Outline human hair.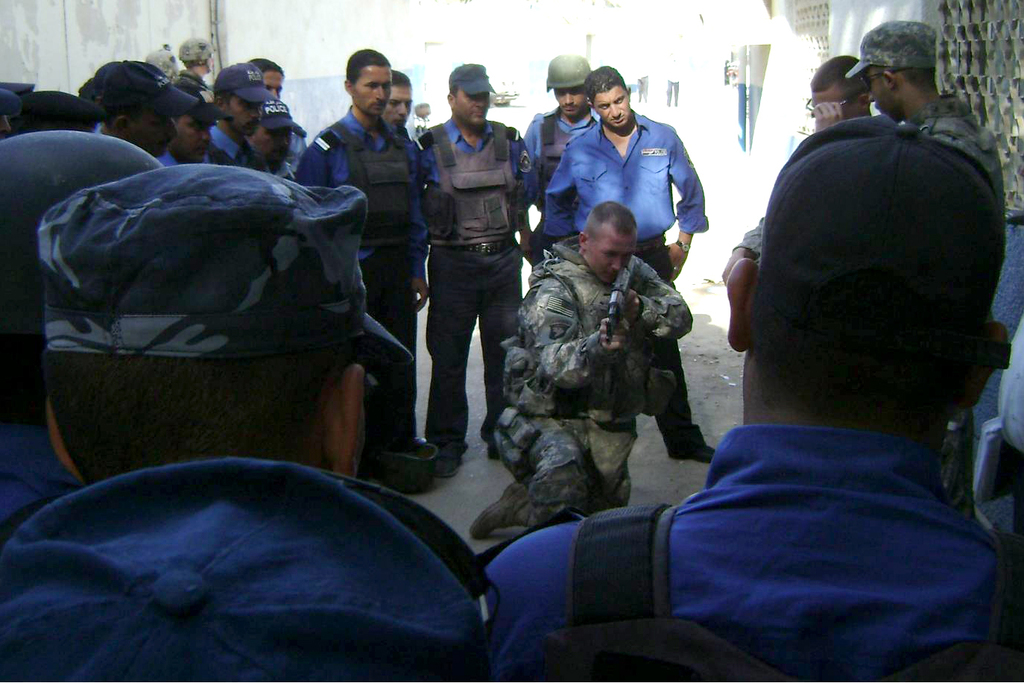
Outline: (343,47,386,83).
